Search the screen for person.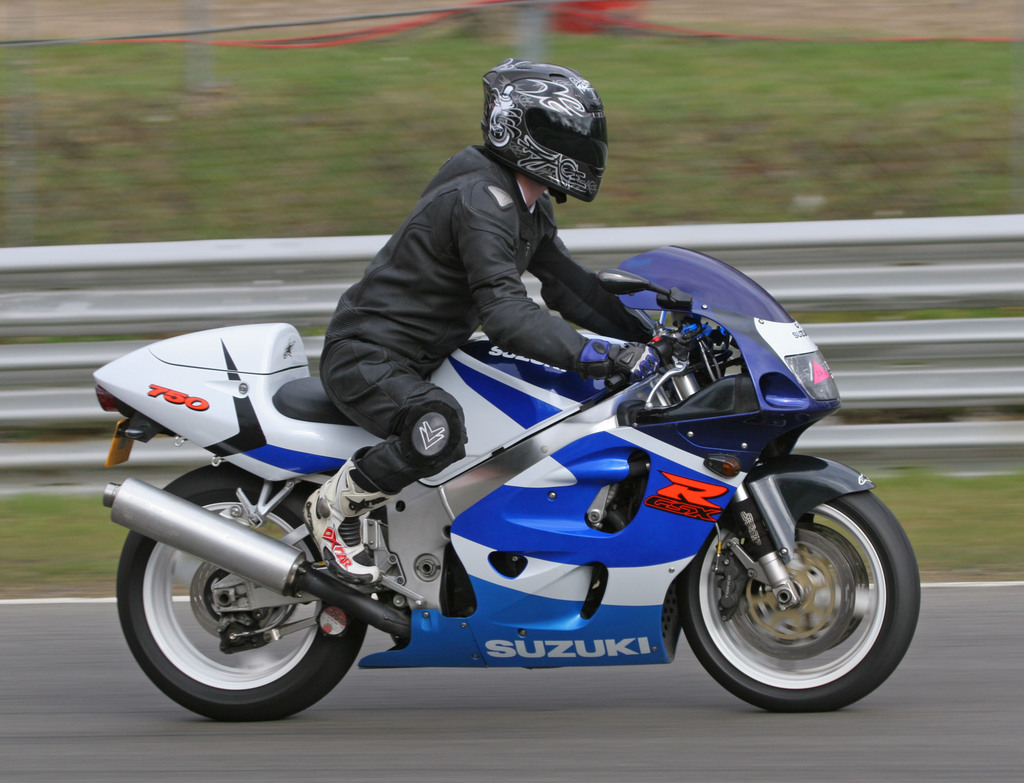
Found at <region>322, 51, 662, 468</region>.
